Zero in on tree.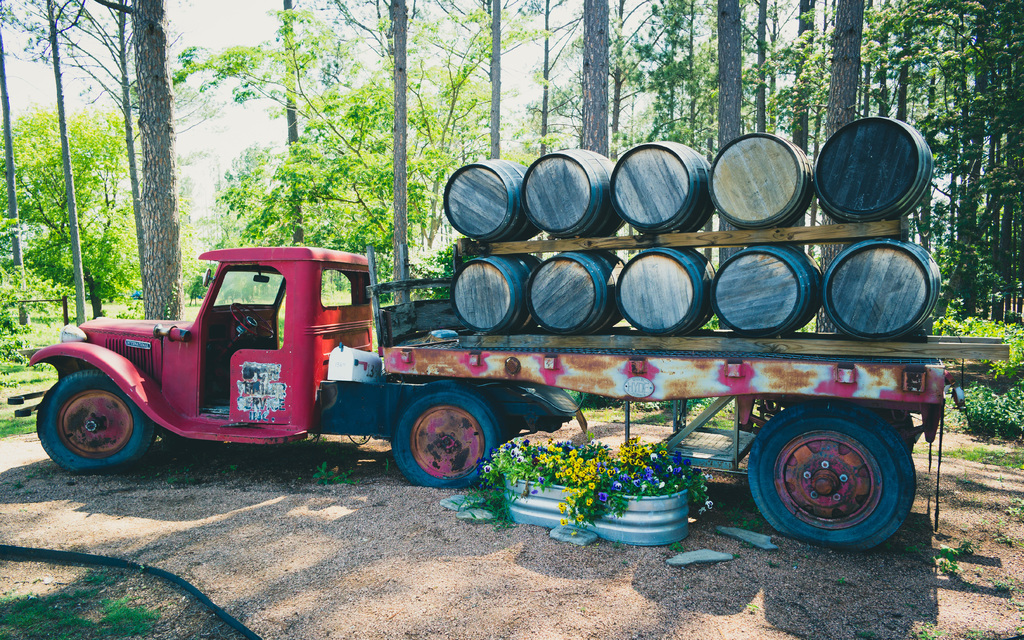
Zeroed in: [0,17,27,286].
